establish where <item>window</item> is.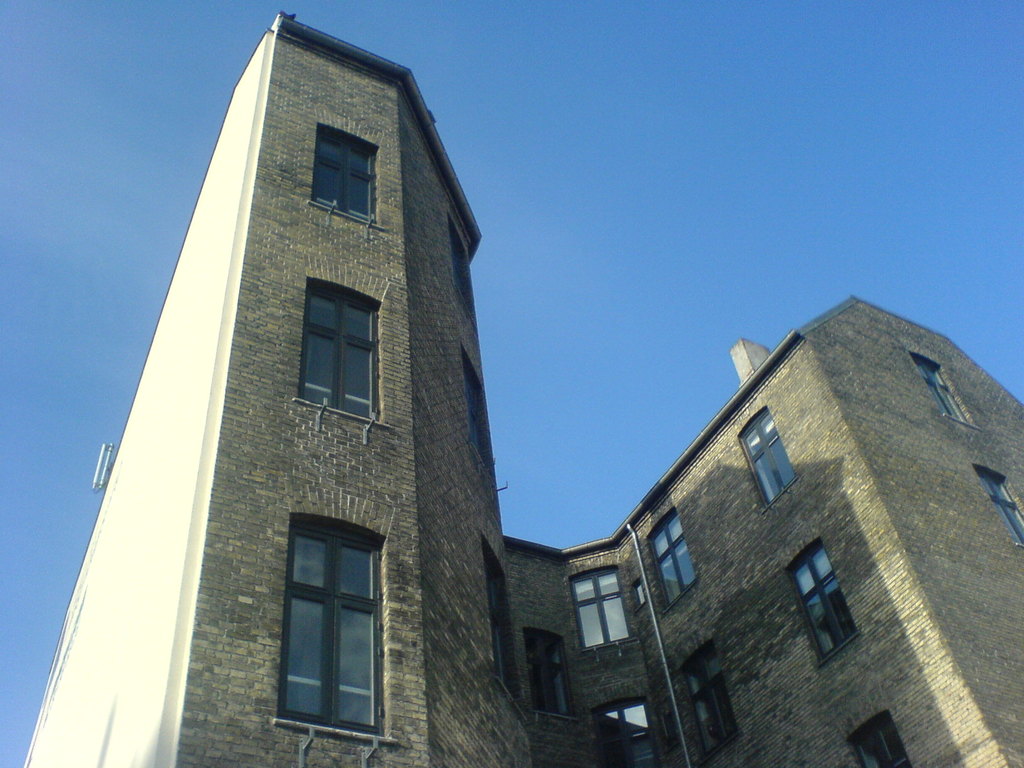
Established at 788:537:865:664.
